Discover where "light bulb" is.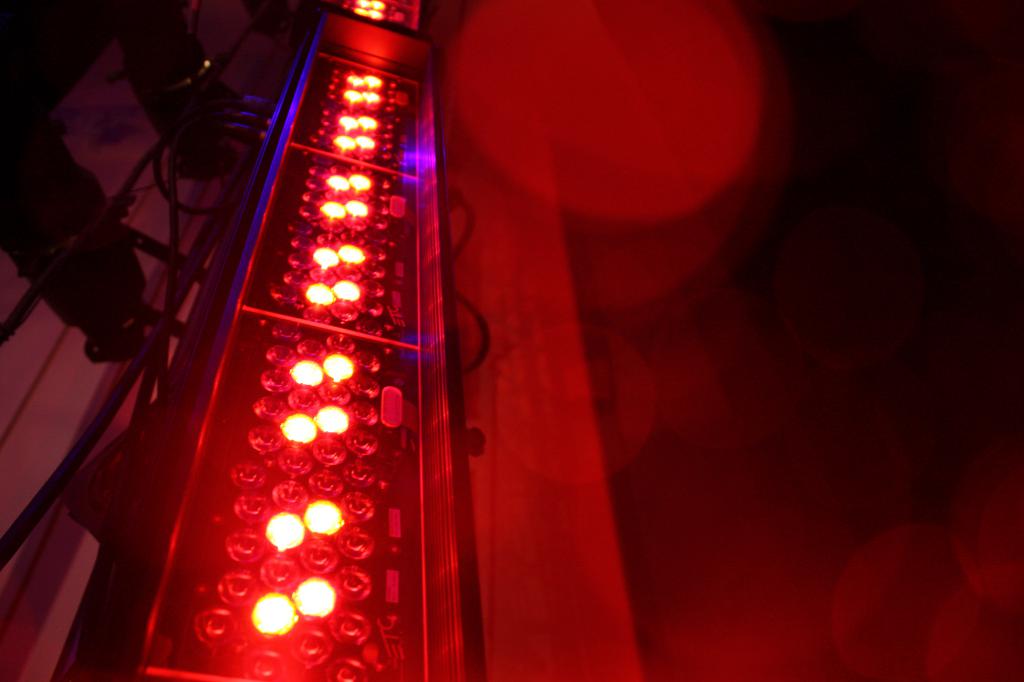
Discovered at locate(267, 511, 304, 550).
